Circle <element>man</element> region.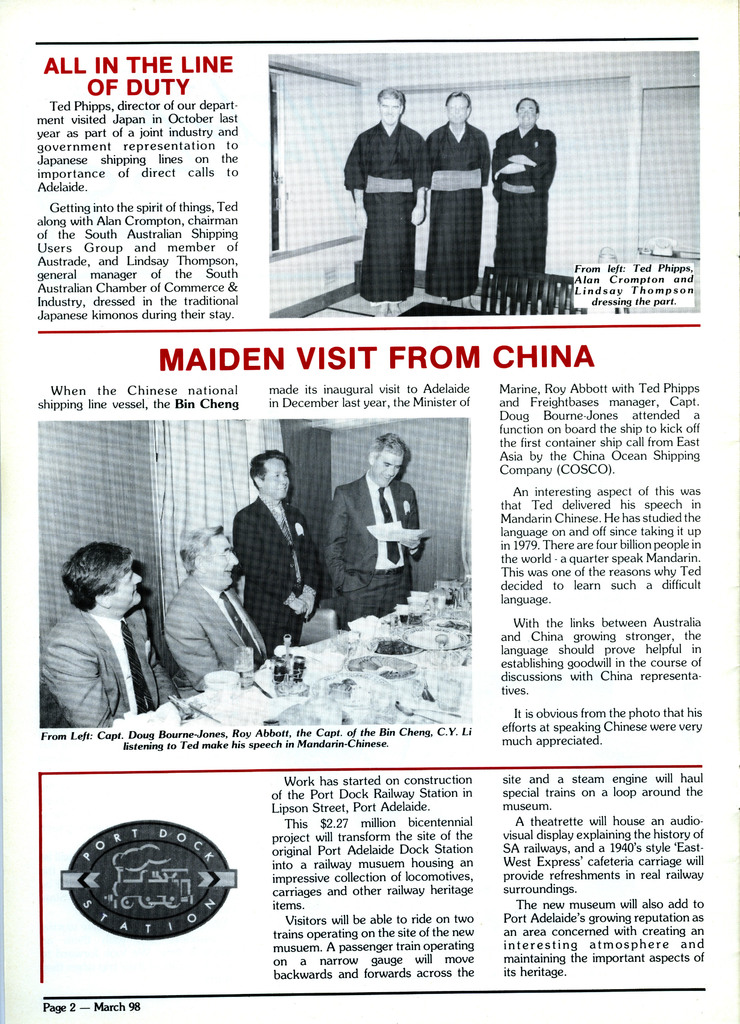
Region: {"left": 327, "top": 421, "right": 416, "bottom": 640}.
